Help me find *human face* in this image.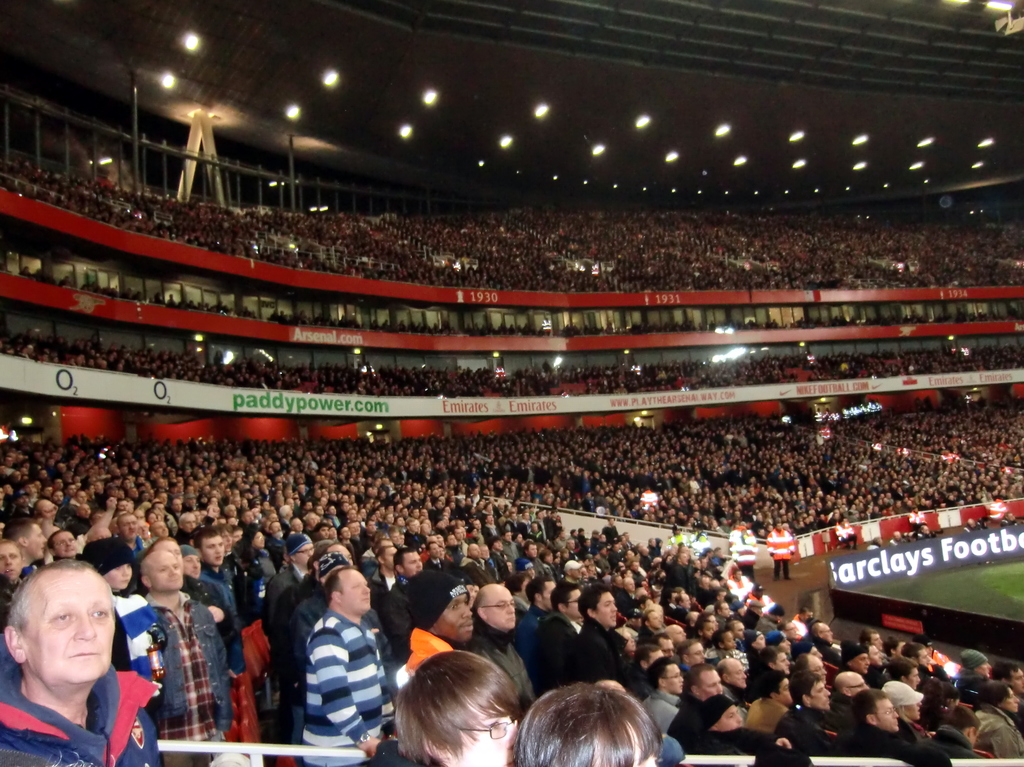
Found it: left=647, top=611, right=663, bottom=628.
